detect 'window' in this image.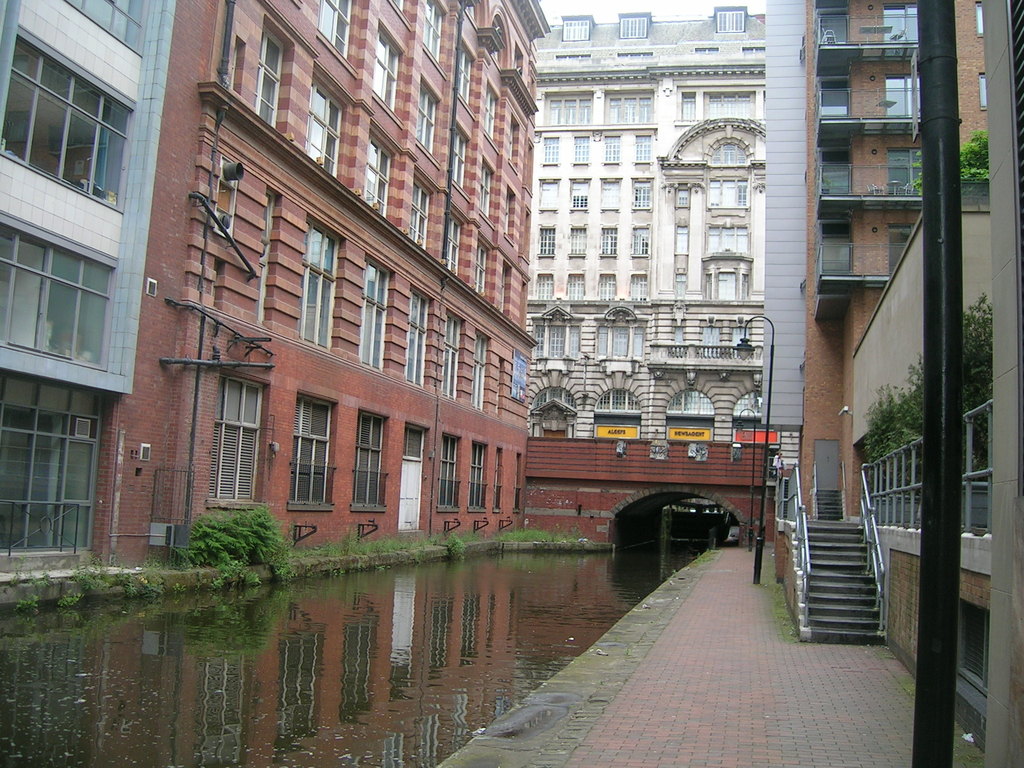
Detection: 455, 41, 477, 115.
